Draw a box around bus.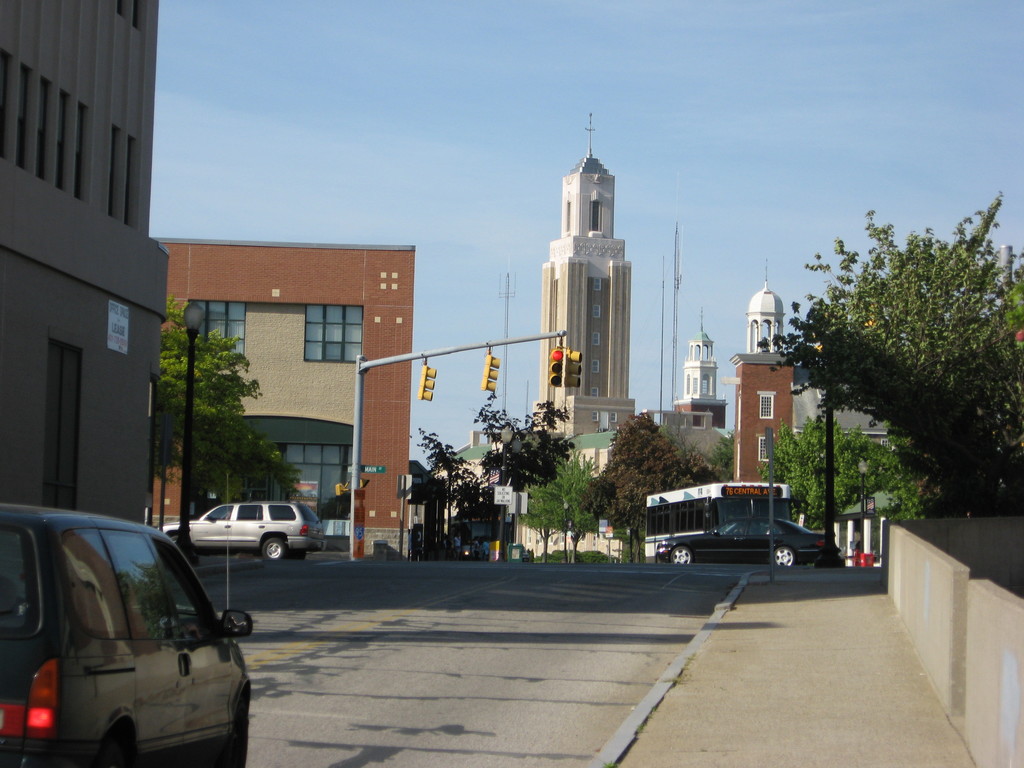
[x1=637, y1=479, x2=796, y2=561].
